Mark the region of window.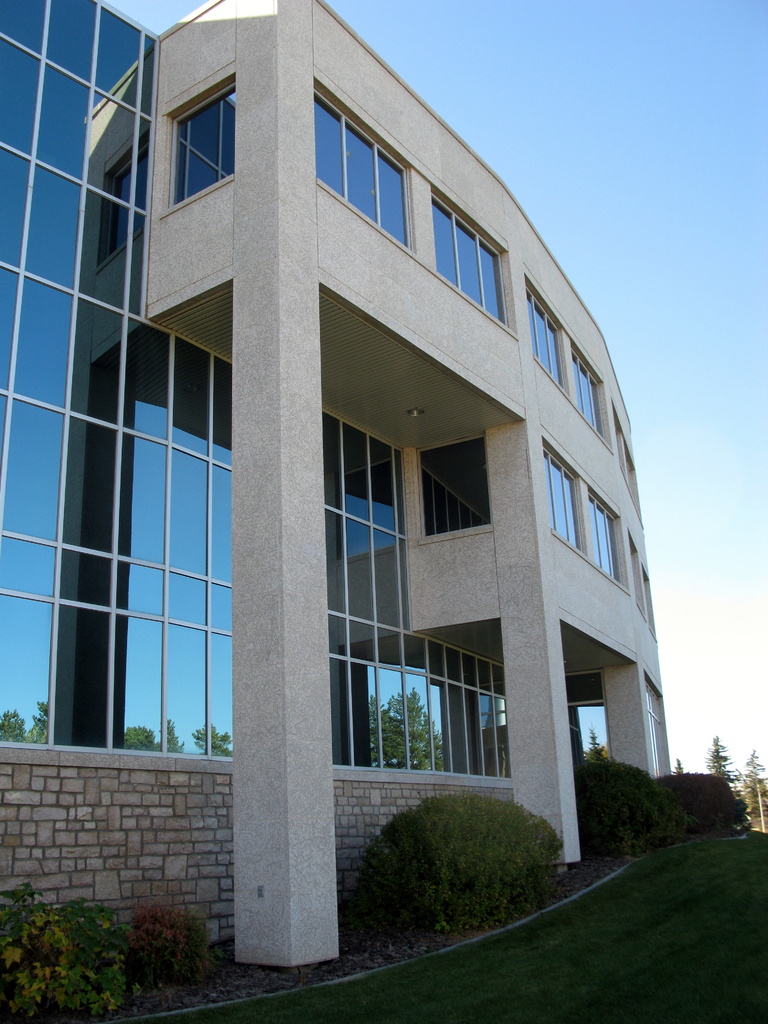
Region: <region>310, 84, 410, 251</region>.
